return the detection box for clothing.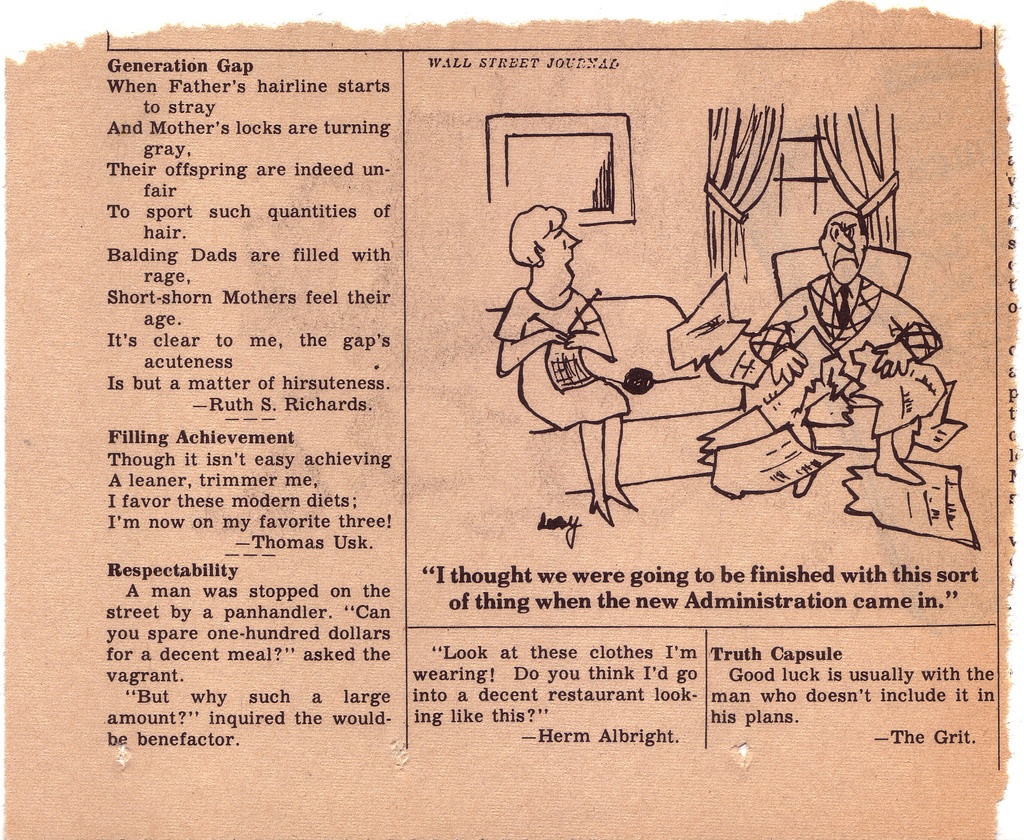
<bbox>483, 286, 634, 429</bbox>.
